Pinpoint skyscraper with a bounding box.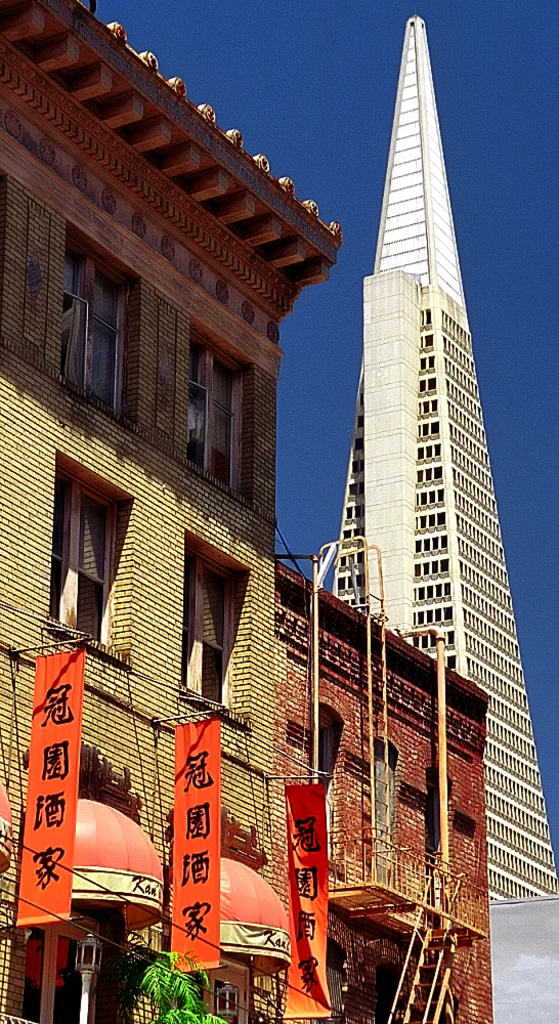
{"x1": 333, "y1": 10, "x2": 558, "y2": 904}.
